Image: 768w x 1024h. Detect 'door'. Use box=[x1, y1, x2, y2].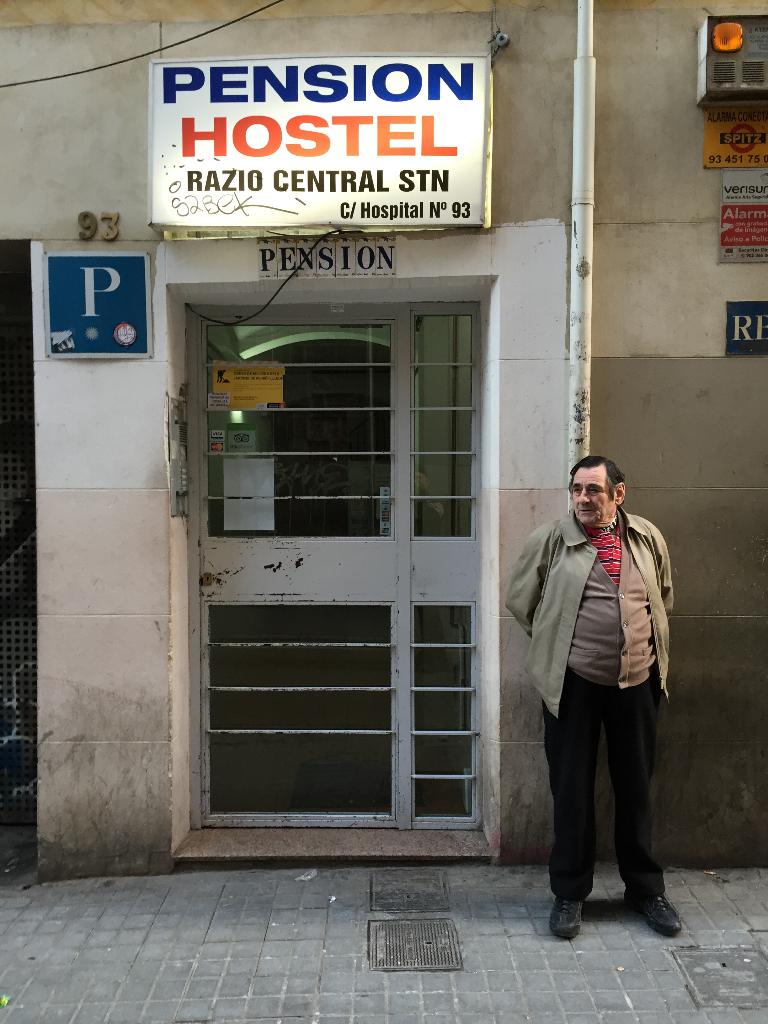
box=[174, 300, 483, 840].
